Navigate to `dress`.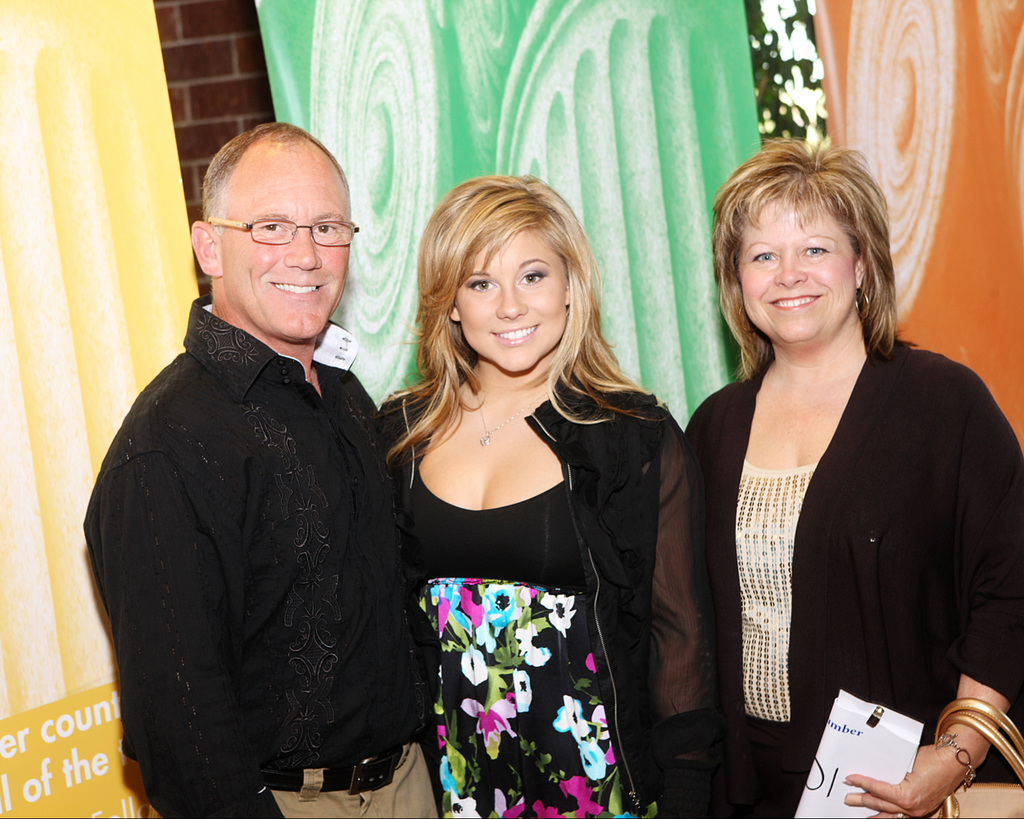
Navigation target: left=392, top=399, right=646, bottom=801.
